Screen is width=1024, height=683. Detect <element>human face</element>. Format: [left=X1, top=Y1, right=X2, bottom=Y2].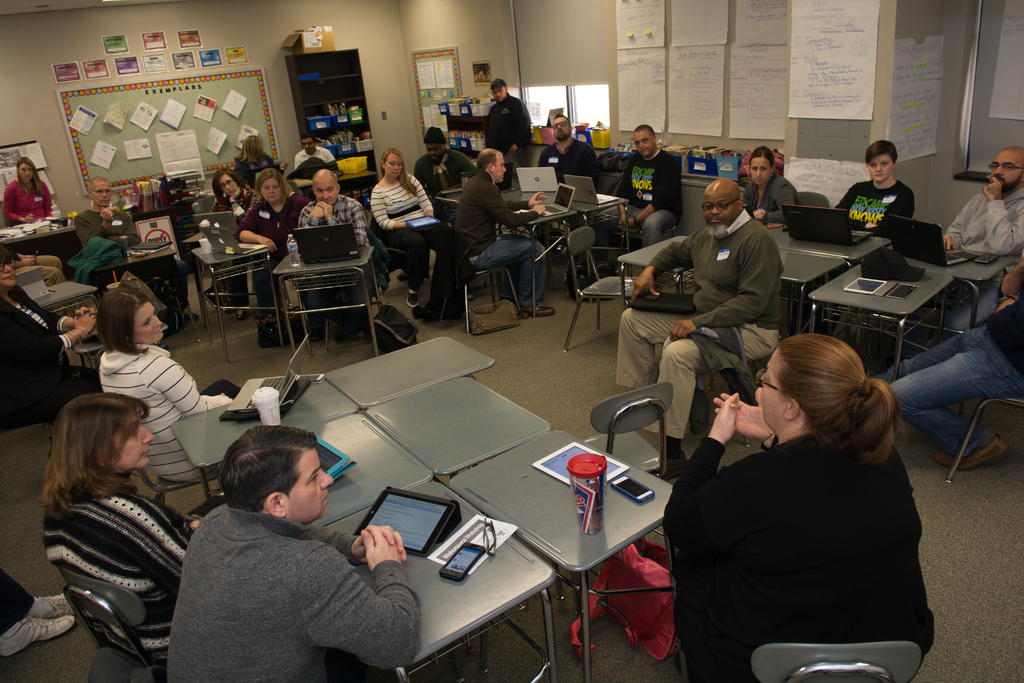
[left=493, top=159, right=509, bottom=181].
